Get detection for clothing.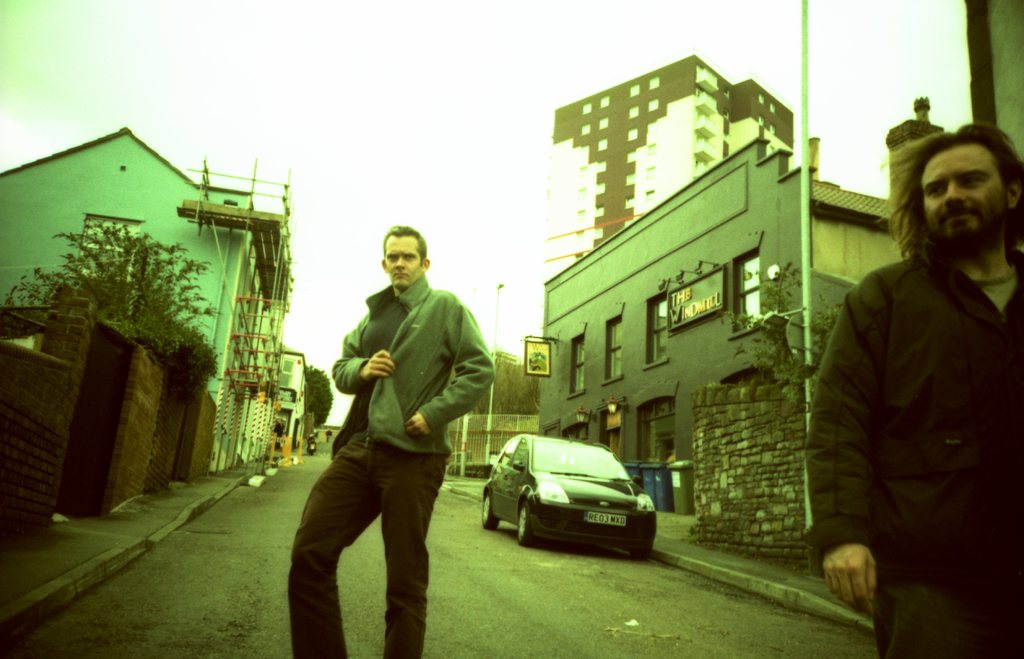
Detection: <box>292,448,414,658</box>.
